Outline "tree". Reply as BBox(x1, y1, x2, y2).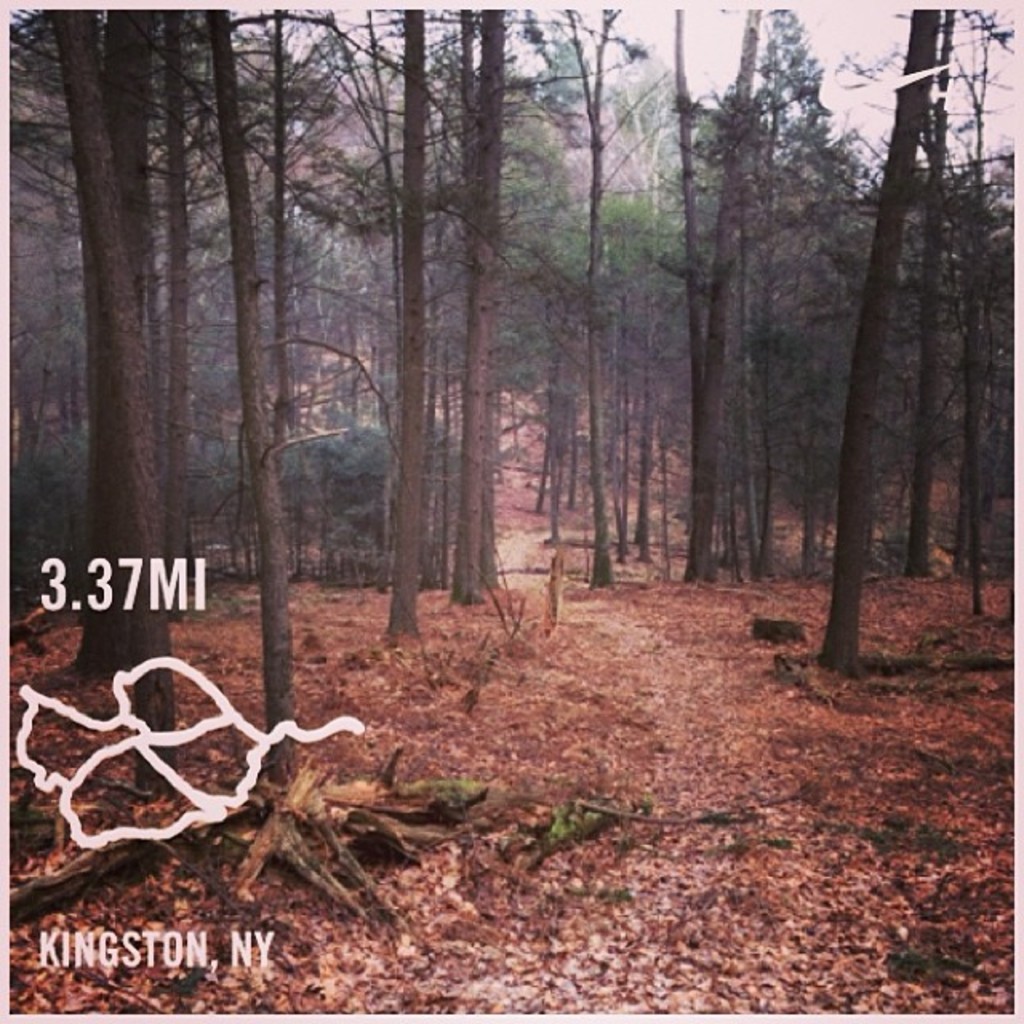
BBox(723, 128, 877, 509).
